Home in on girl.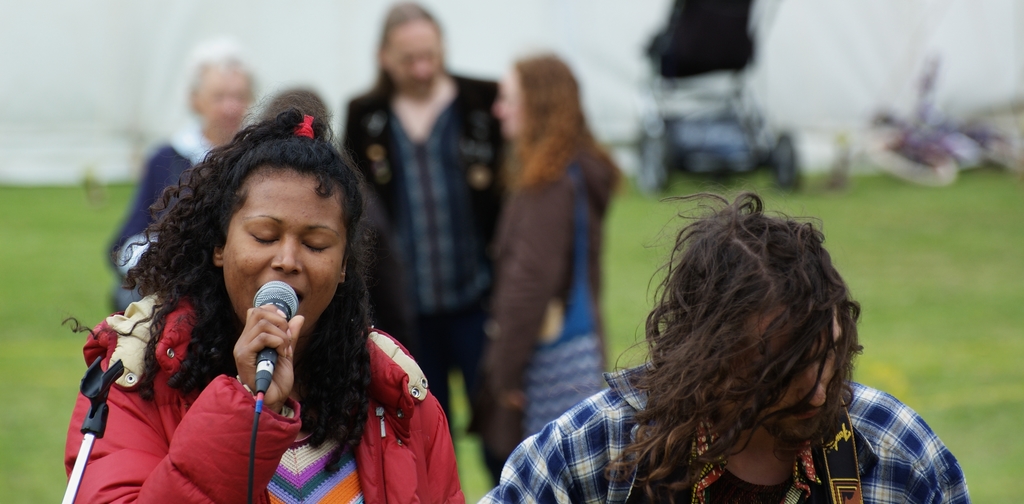
Homed in at 474 195 970 503.
